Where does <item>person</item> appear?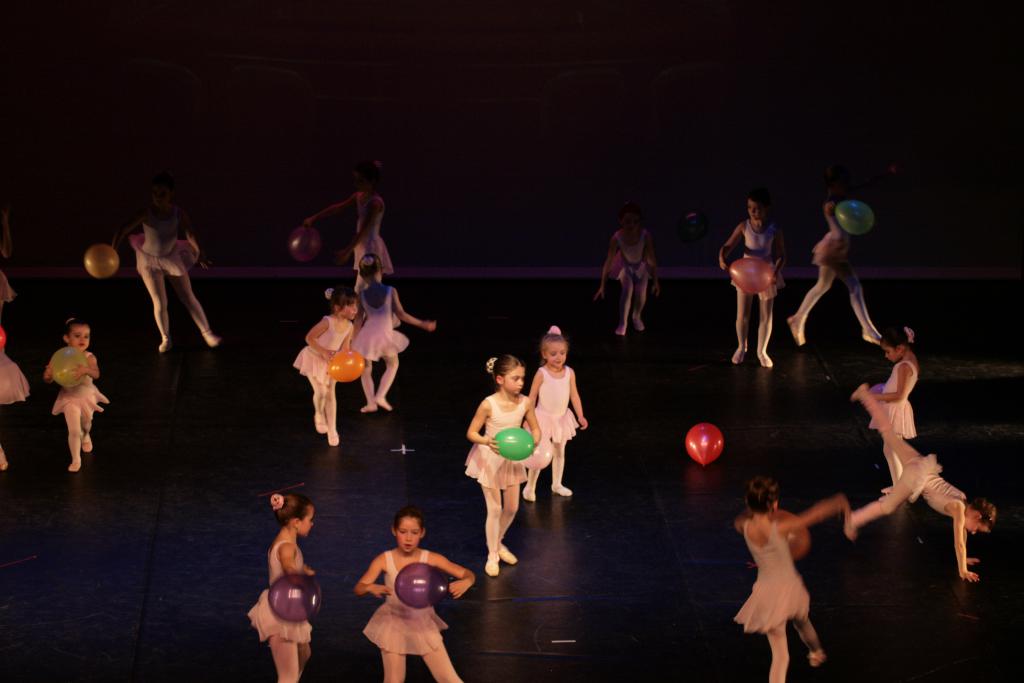
Appears at bbox(285, 289, 358, 447).
